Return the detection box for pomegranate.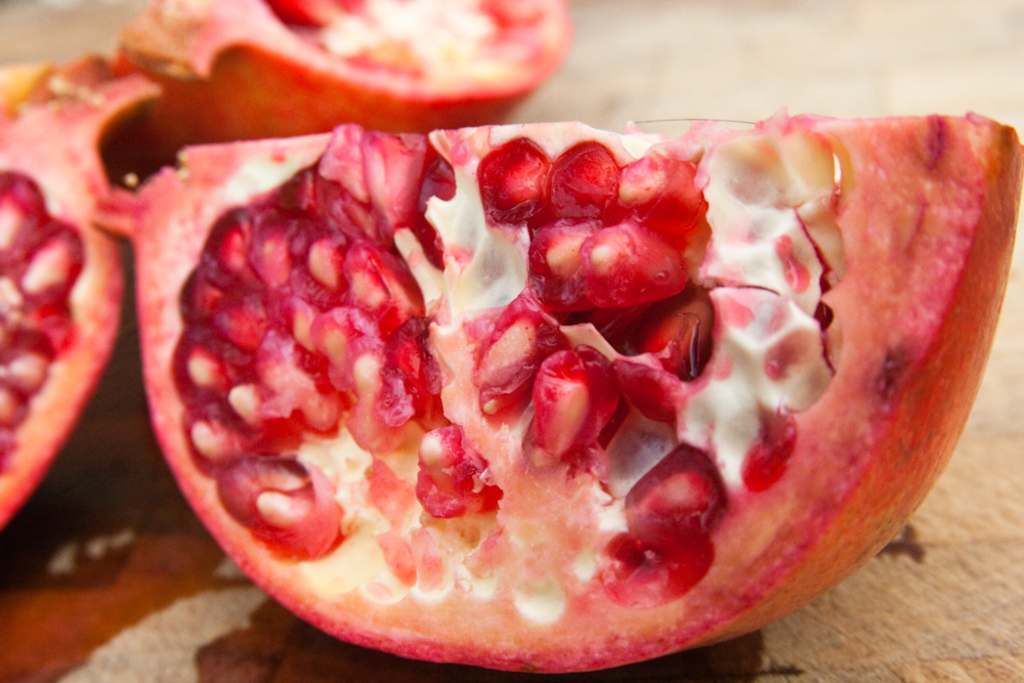
x1=0, y1=37, x2=163, y2=526.
